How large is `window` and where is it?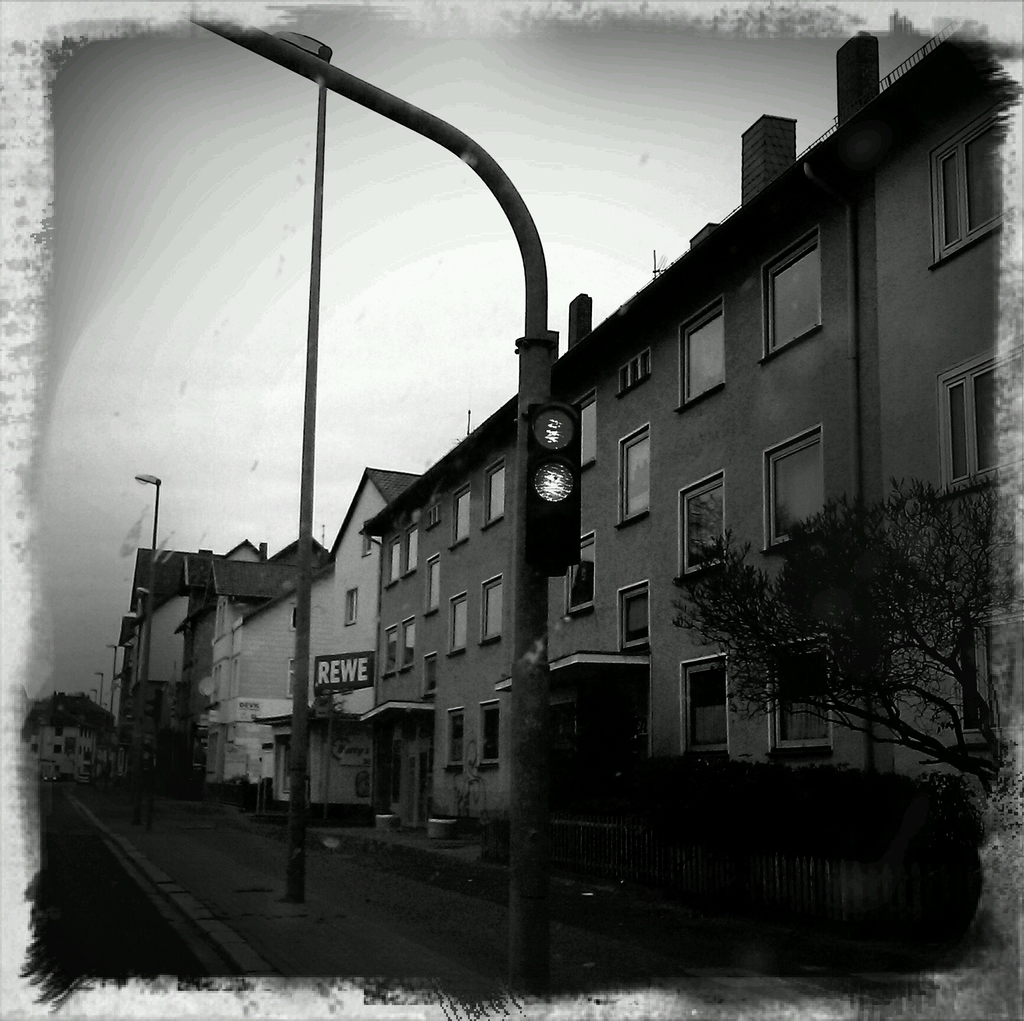
Bounding box: bbox=(680, 289, 734, 408).
